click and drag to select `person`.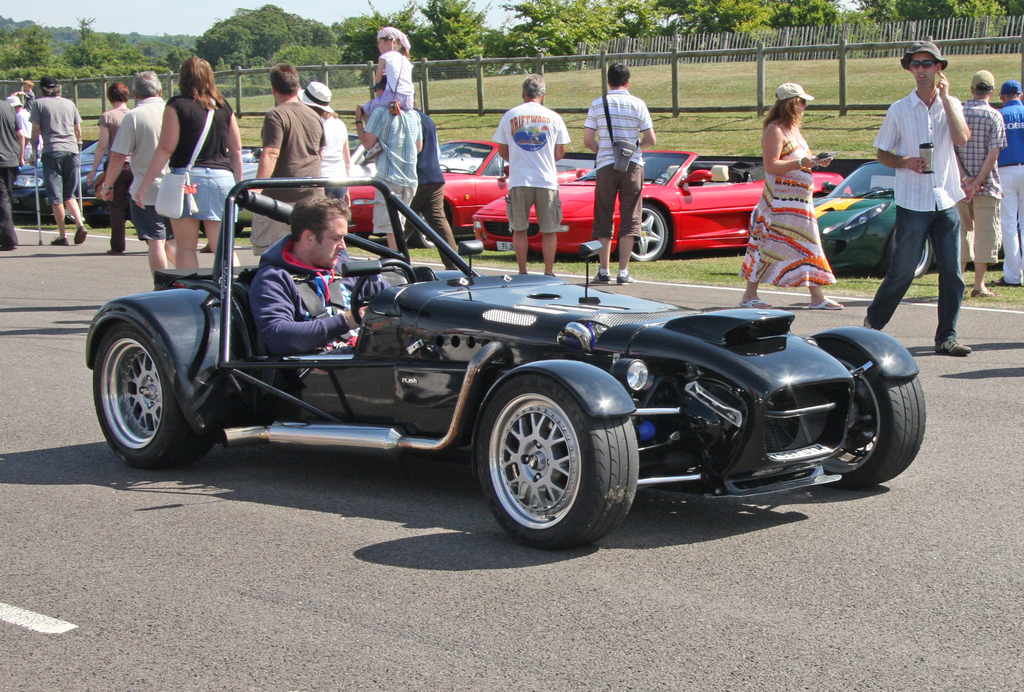
Selection: <bbox>100, 73, 170, 287</bbox>.
